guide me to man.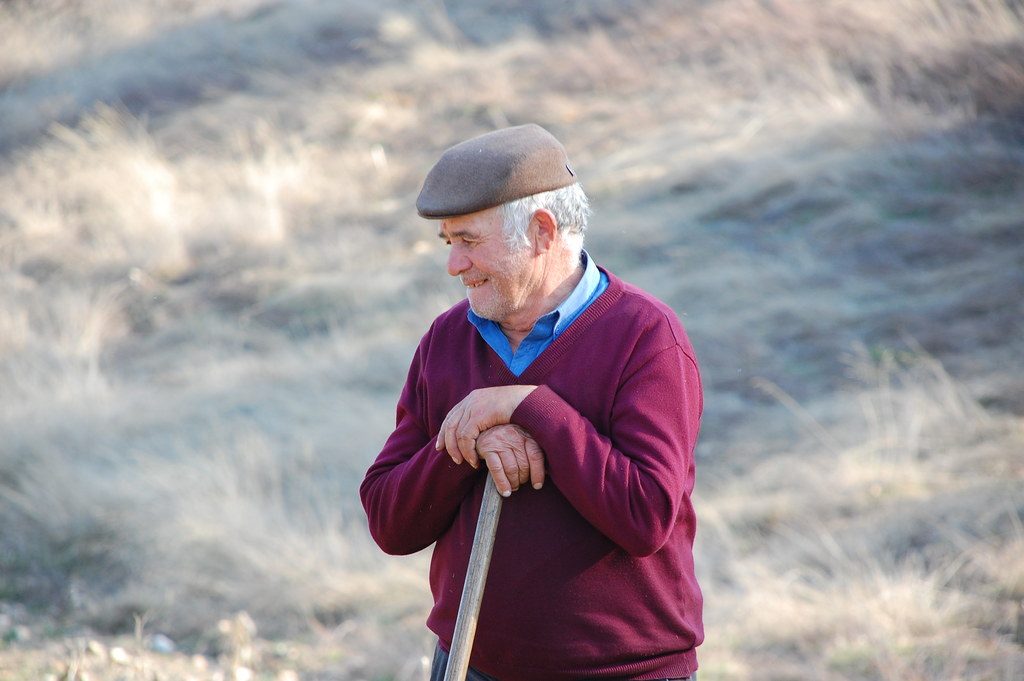
Guidance: (360, 119, 709, 680).
